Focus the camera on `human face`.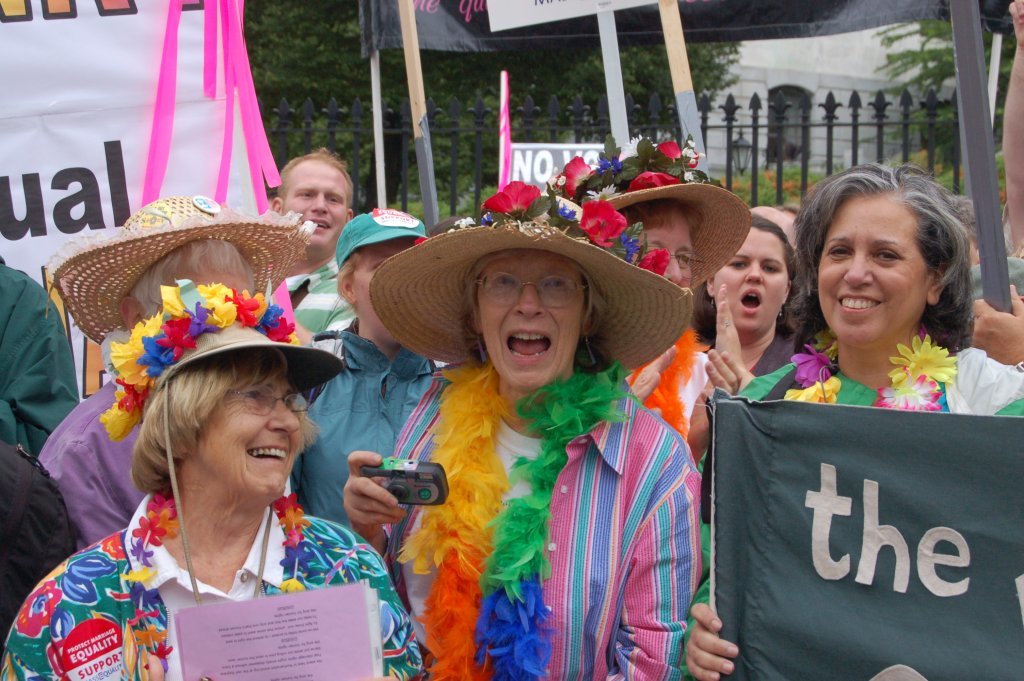
Focus region: <region>640, 210, 698, 289</region>.
